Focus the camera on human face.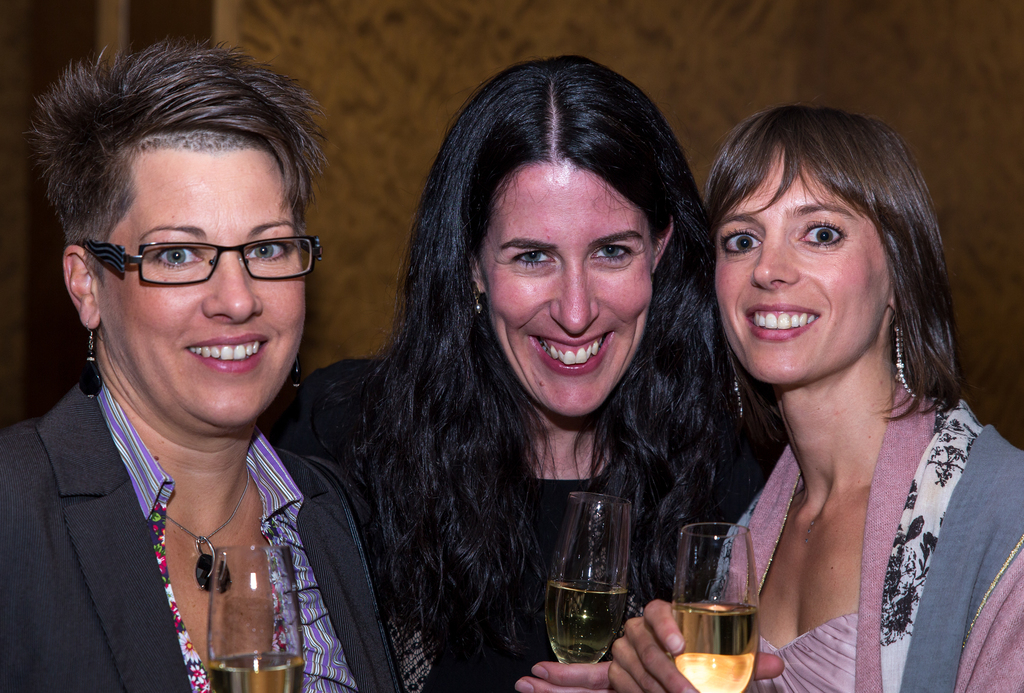
Focus region: {"x1": 715, "y1": 142, "x2": 904, "y2": 386}.
